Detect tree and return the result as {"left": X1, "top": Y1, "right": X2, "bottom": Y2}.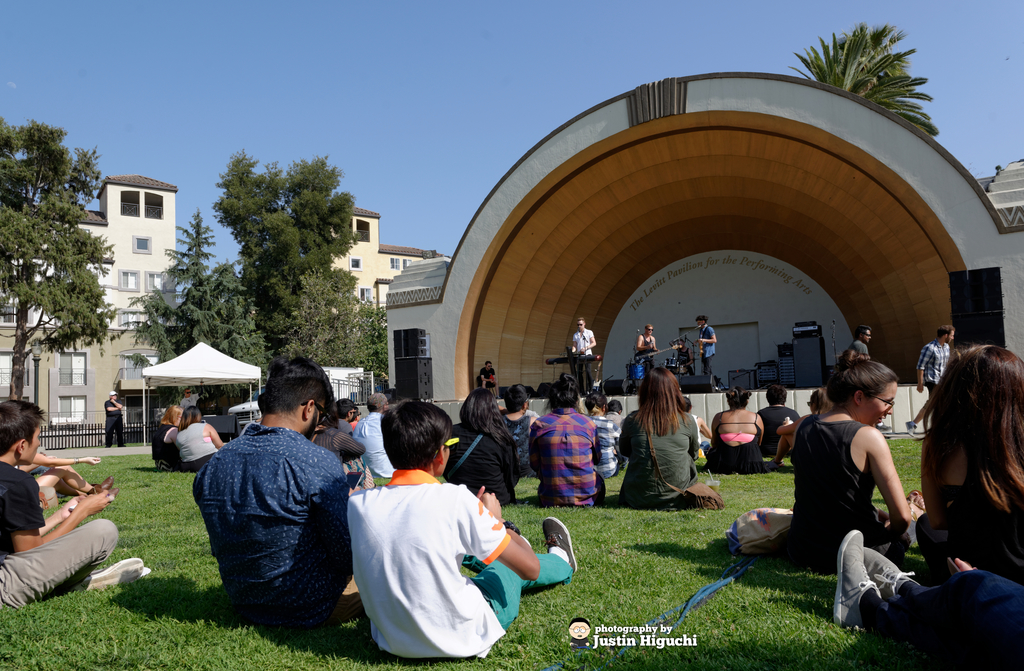
{"left": 785, "top": 17, "right": 945, "bottom": 138}.
